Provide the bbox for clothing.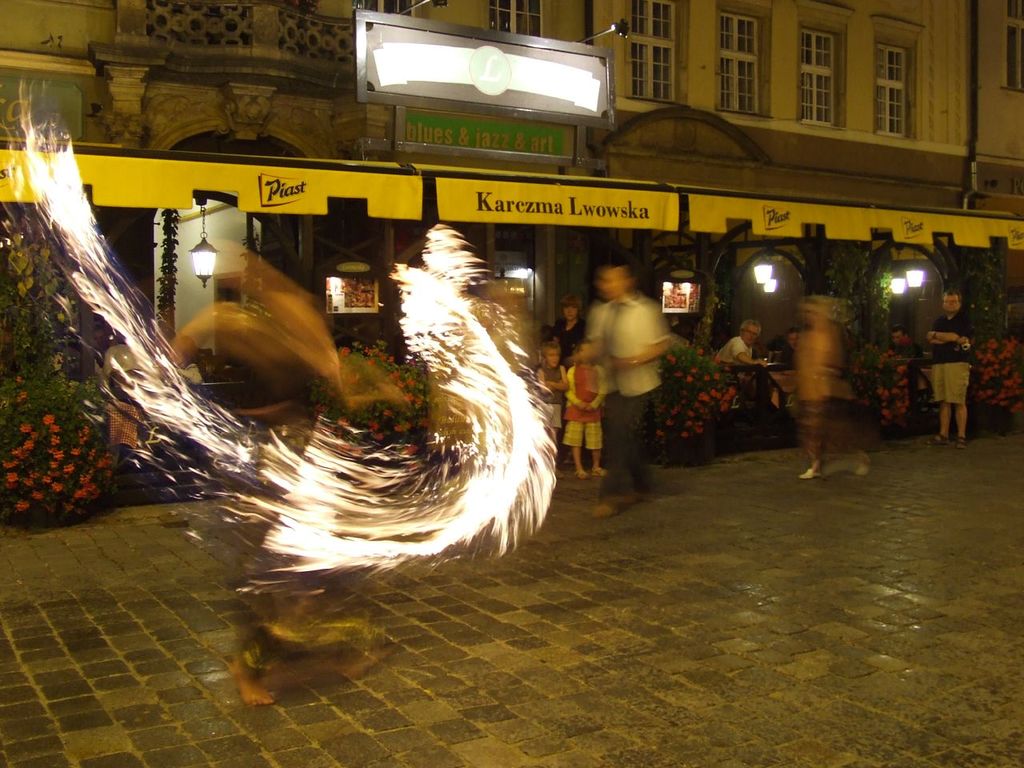
(x1=930, y1=313, x2=972, y2=403).
